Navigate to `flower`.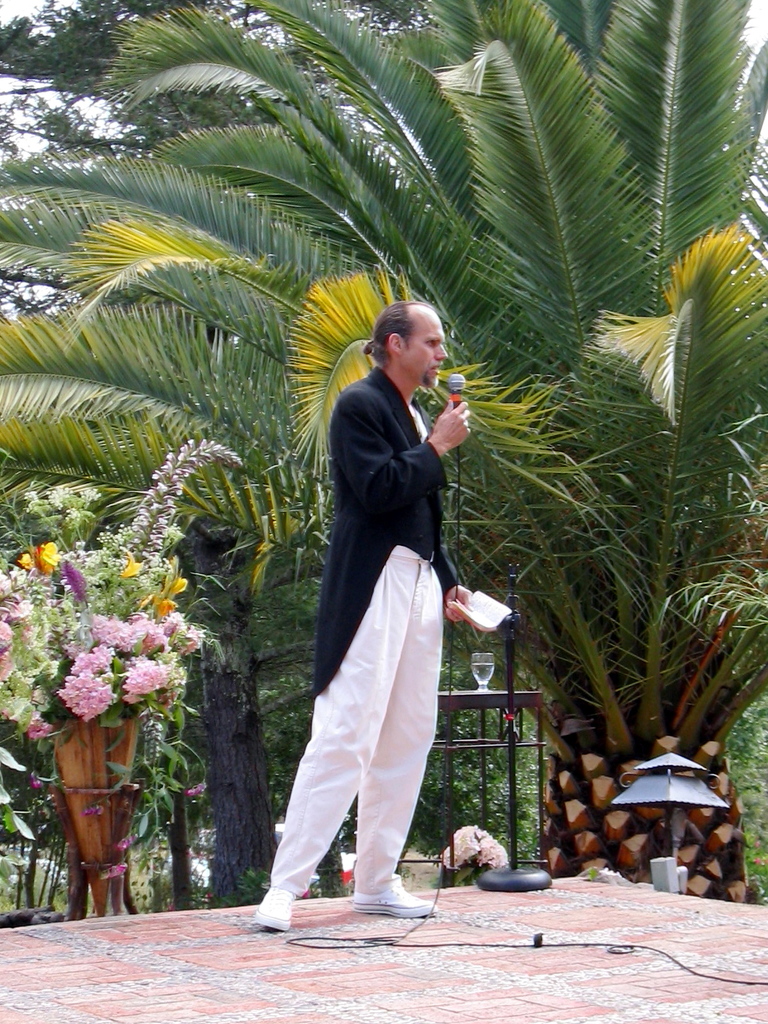
Navigation target: 109, 861, 126, 879.
